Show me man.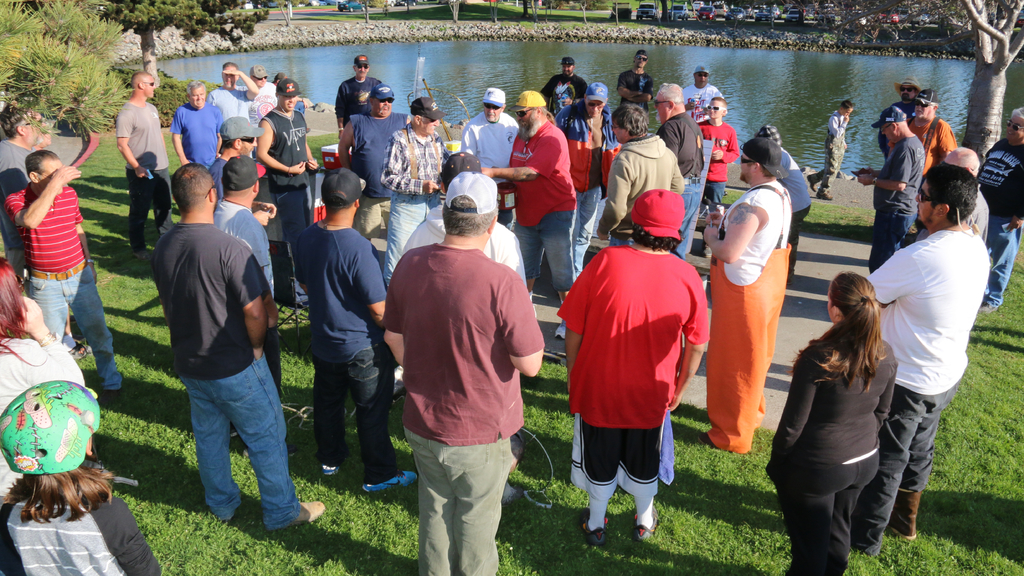
man is here: <box>556,83,628,277</box>.
